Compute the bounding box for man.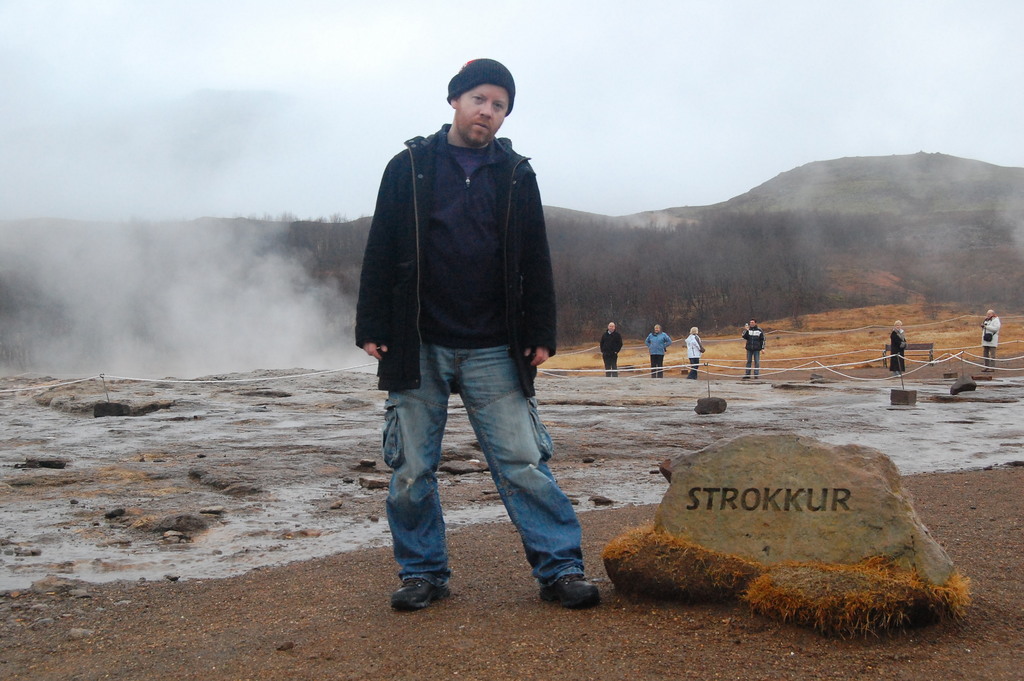
pyautogui.locateOnScreen(979, 310, 997, 372).
